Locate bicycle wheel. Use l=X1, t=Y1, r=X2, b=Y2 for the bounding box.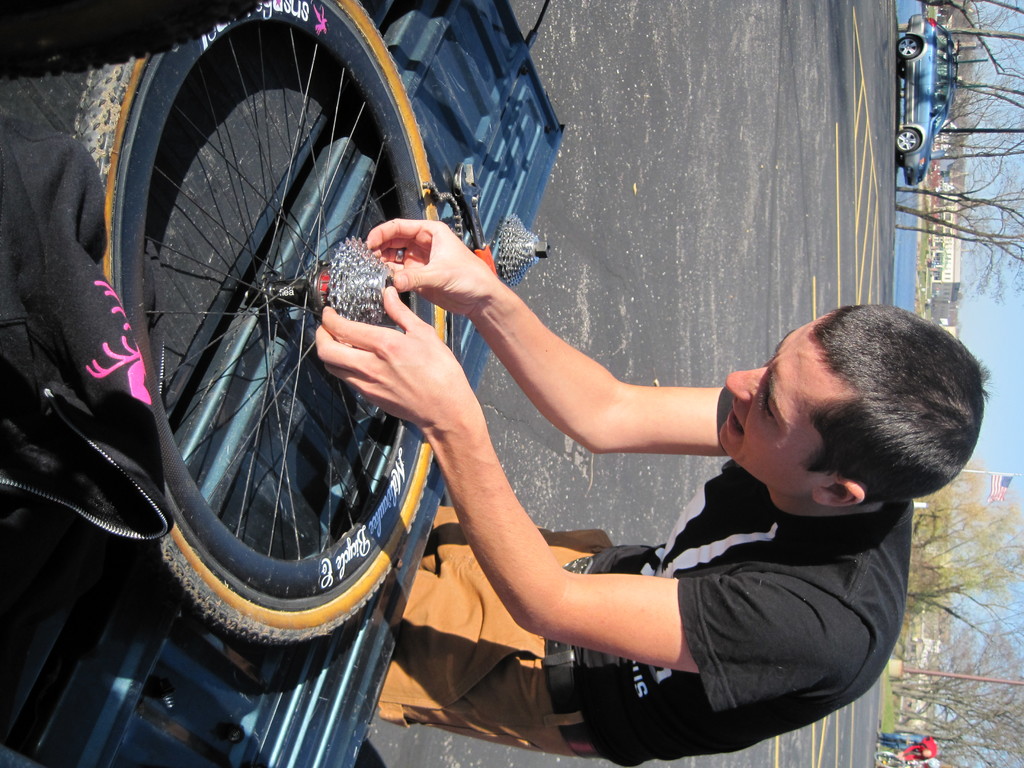
l=69, t=0, r=449, b=648.
